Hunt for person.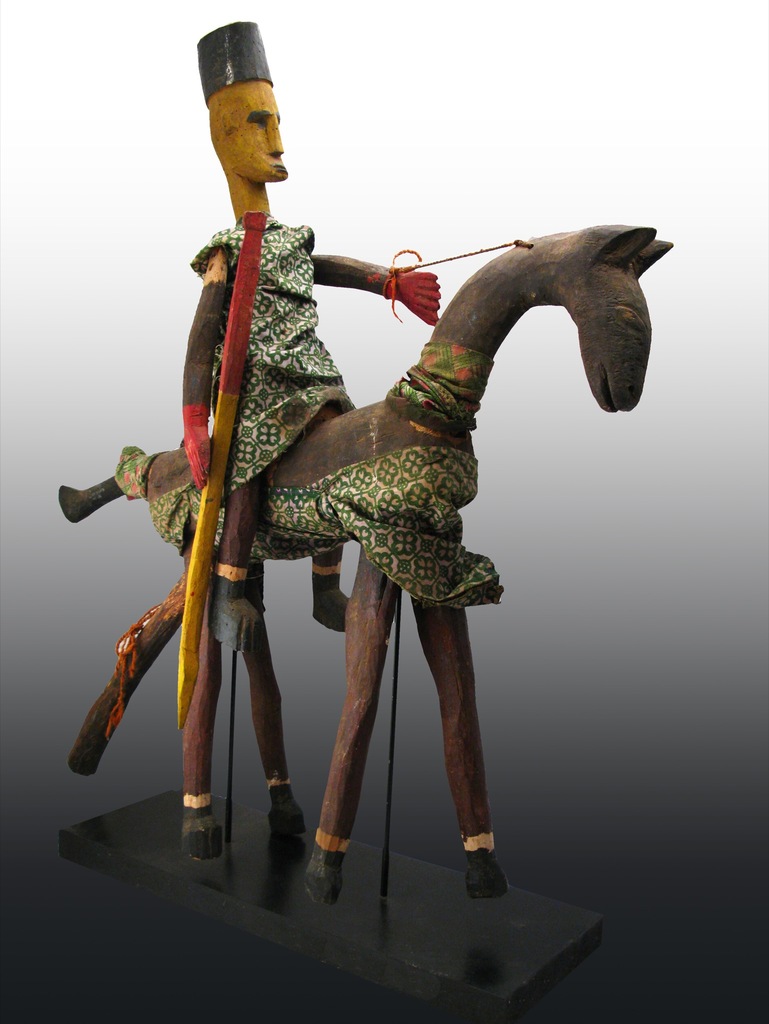
Hunted down at BBox(184, 21, 451, 625).
